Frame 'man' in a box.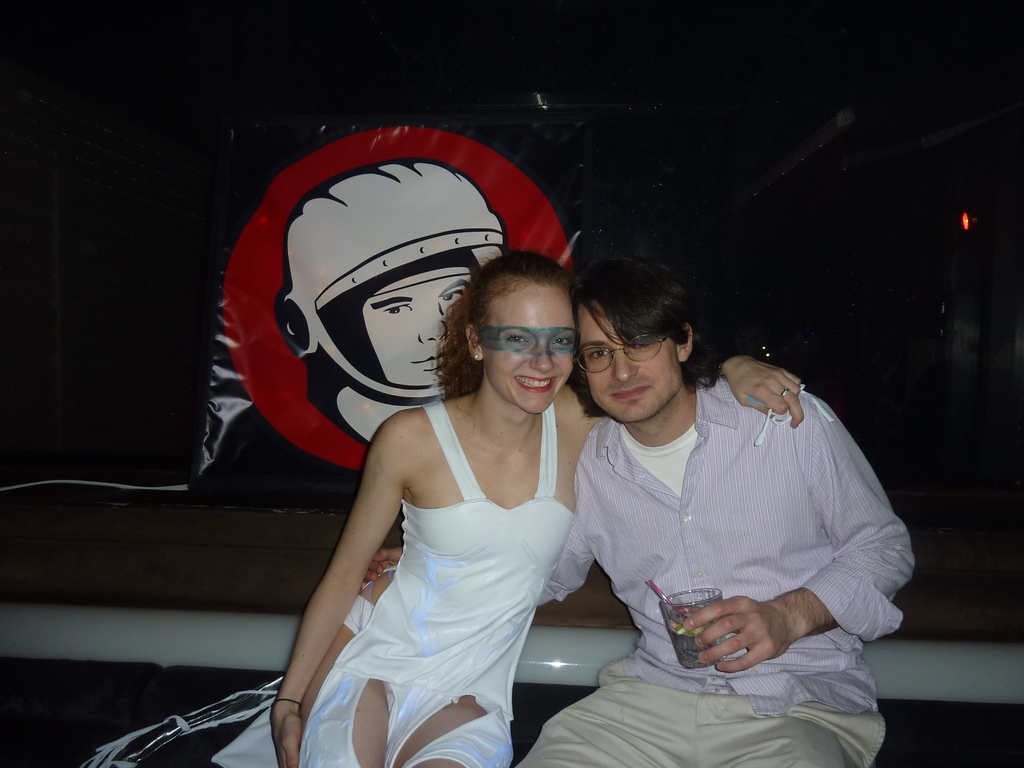
bbox(278, 159, 506, 447).
